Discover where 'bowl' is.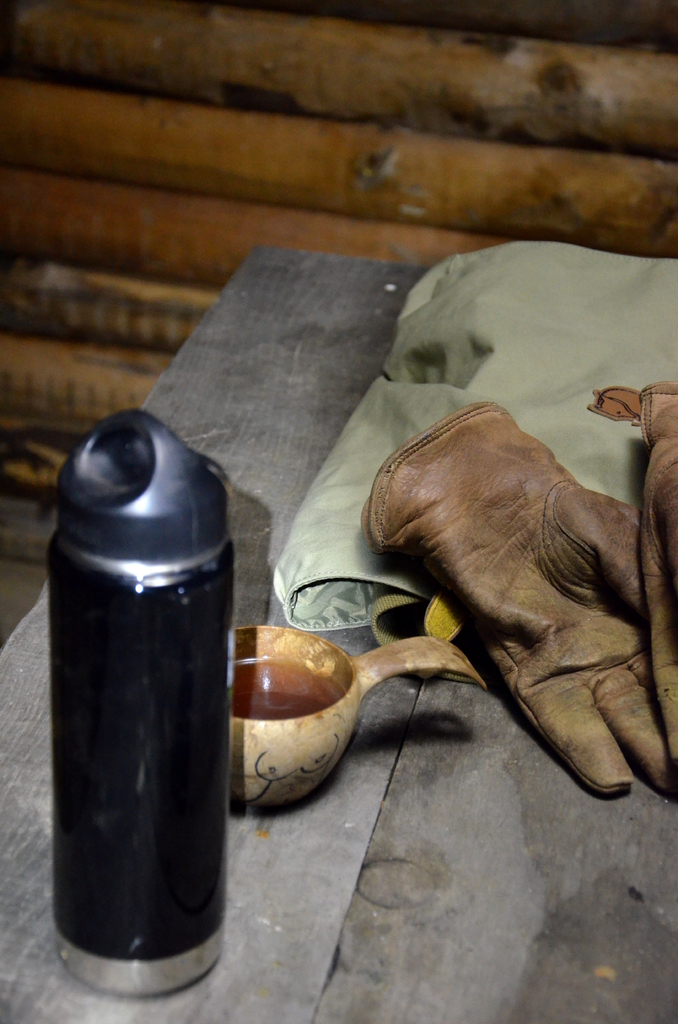
Discovered at box=[227, 616, 481, 819].
